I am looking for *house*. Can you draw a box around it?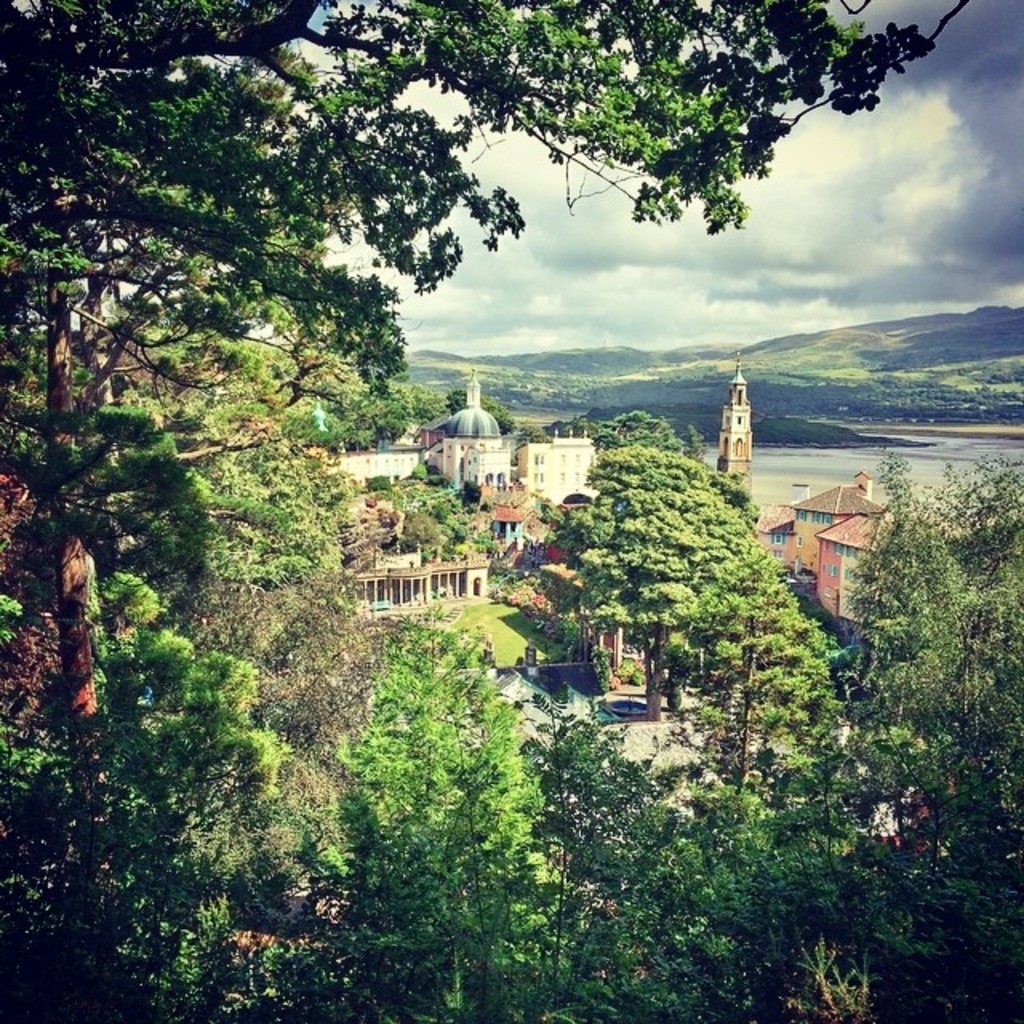
Sure, the bounding box is bbox=(754, 472, 886, 629).
